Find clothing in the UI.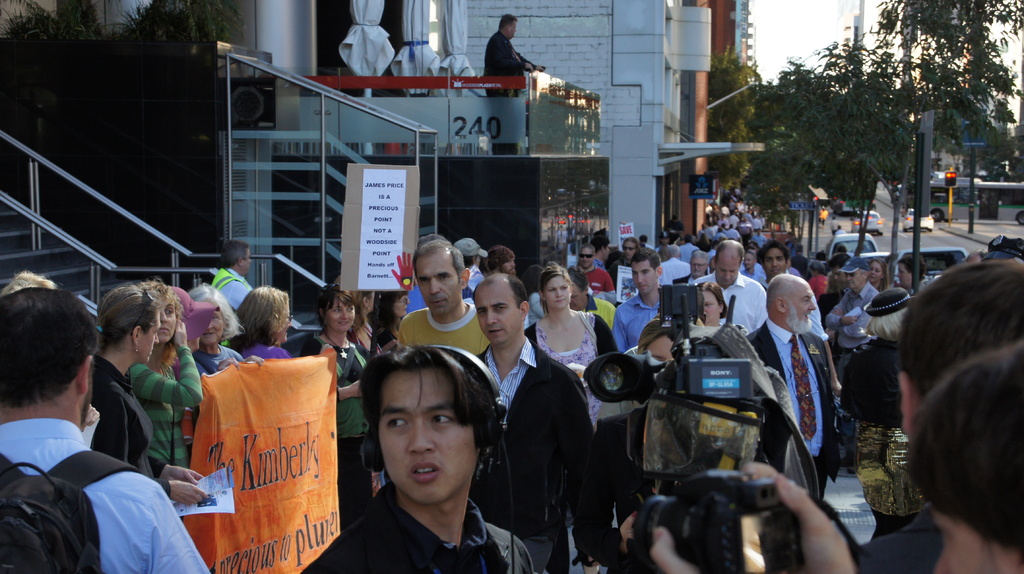
UI element at bbox(837, 332, 919, 536).
